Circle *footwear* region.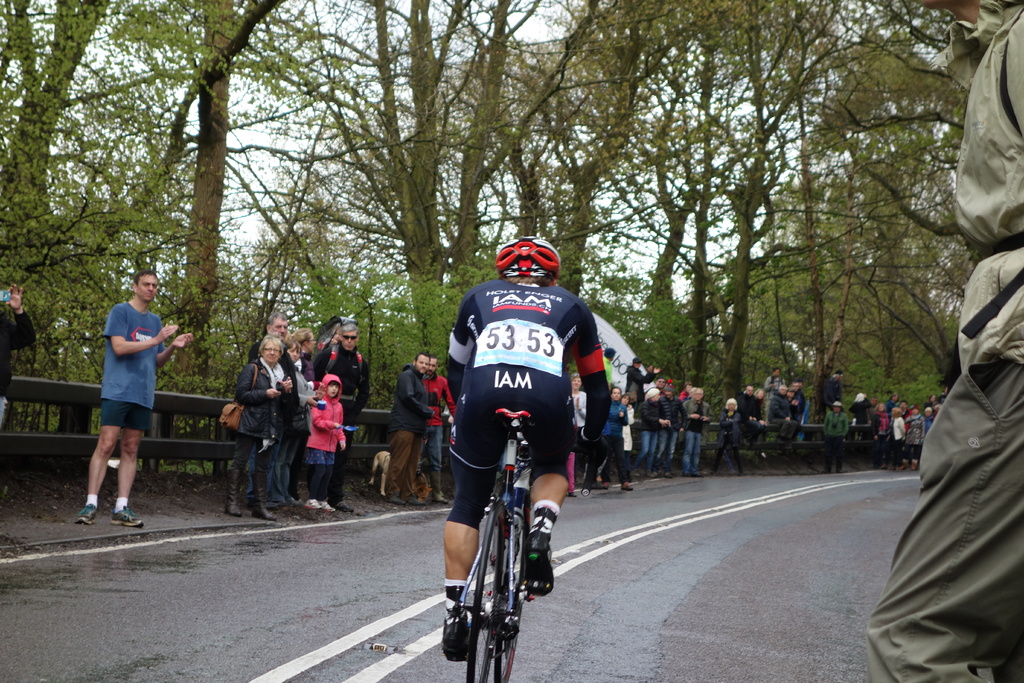
Region: box(71, 494, 90, 524).
